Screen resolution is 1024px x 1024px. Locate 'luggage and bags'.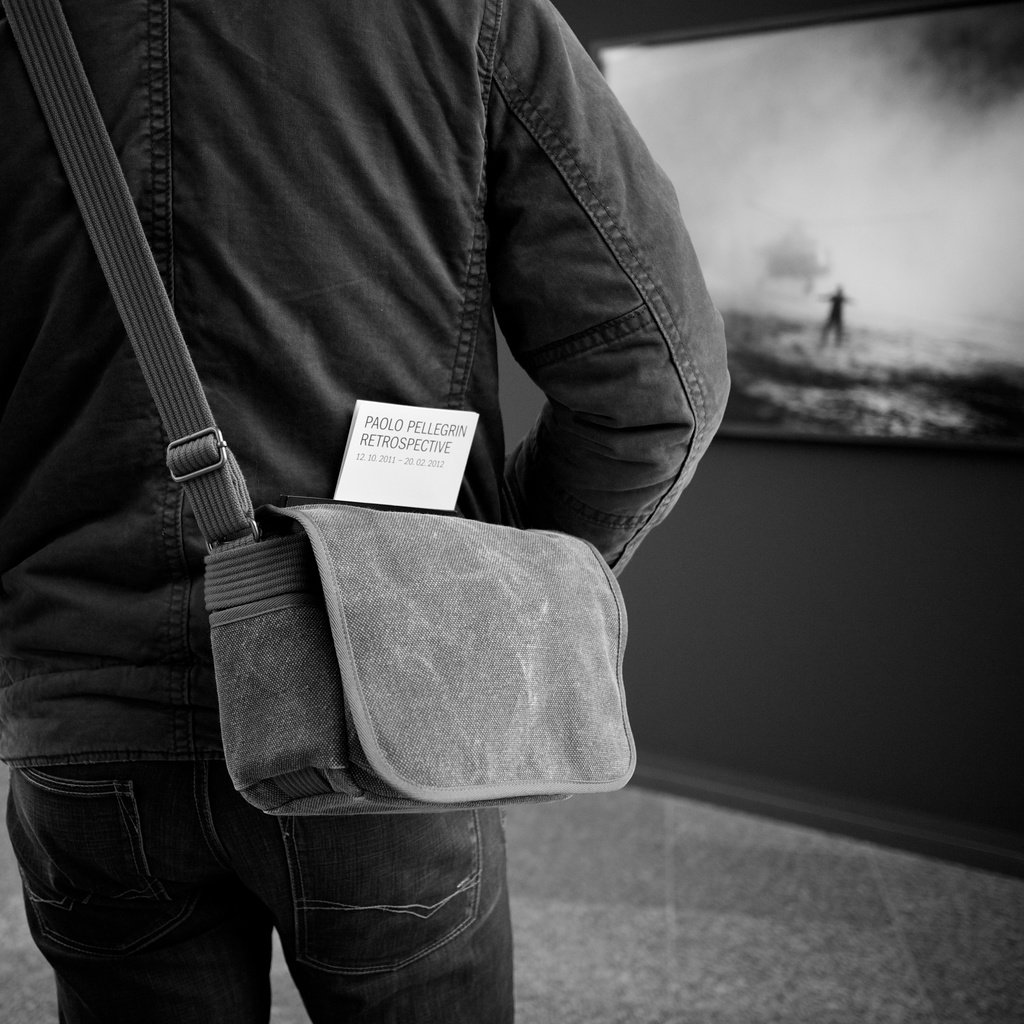
detection(68, 57, 712, 898).
